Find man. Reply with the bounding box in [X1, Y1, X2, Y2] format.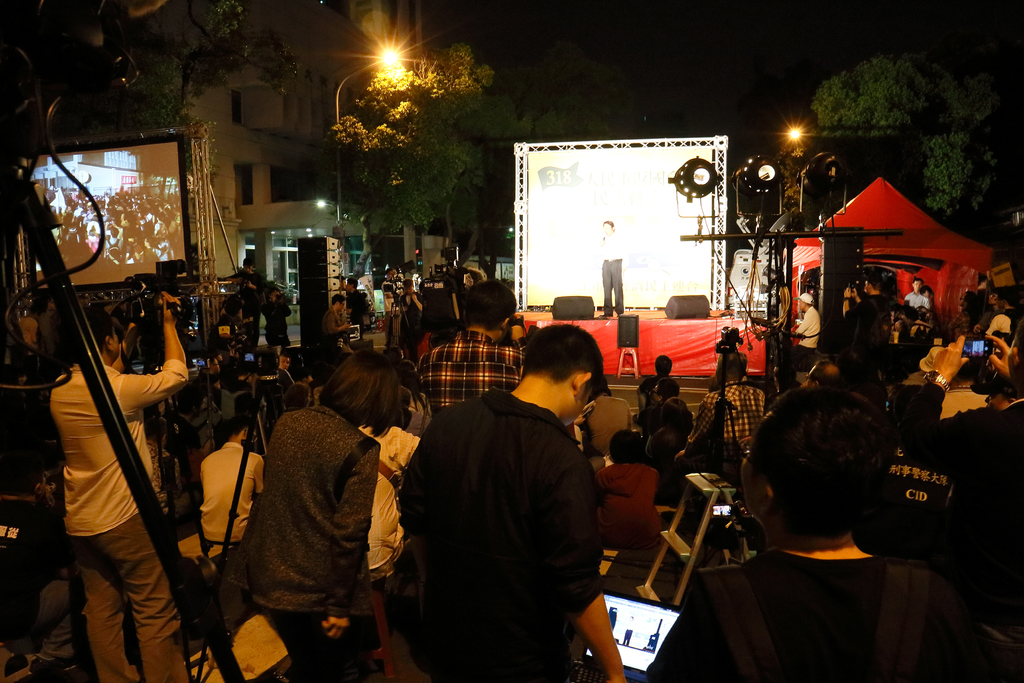
[325, 292, 351, 353].
